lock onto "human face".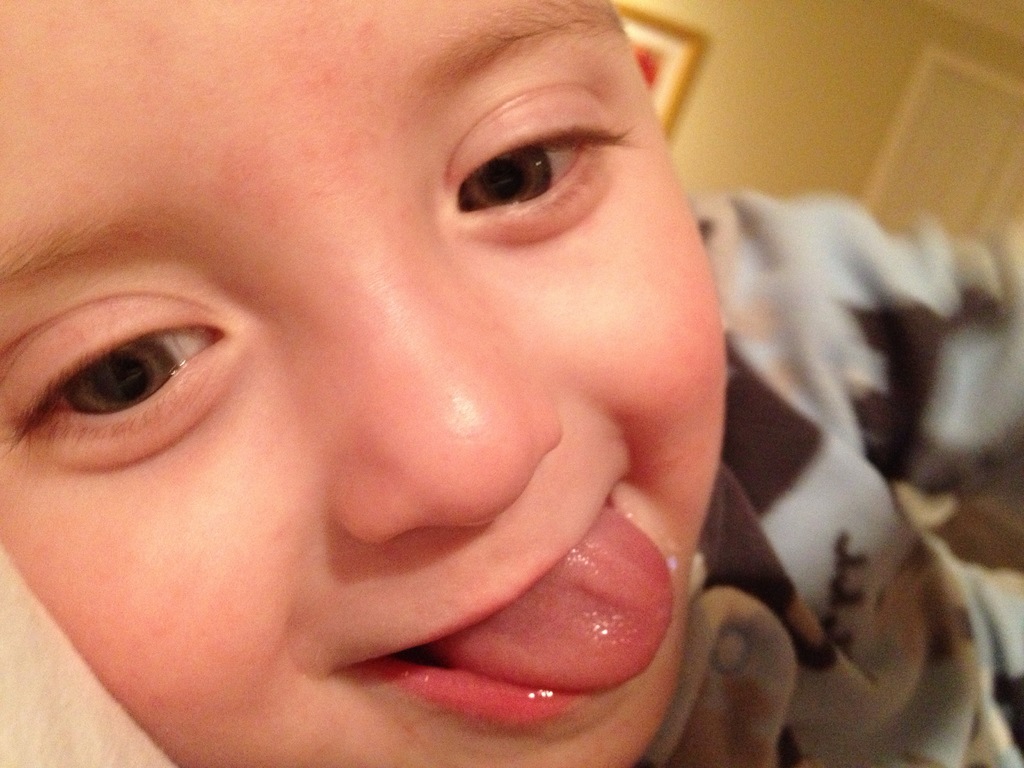
Locked: l=1, t=0, r=721, b=767.
